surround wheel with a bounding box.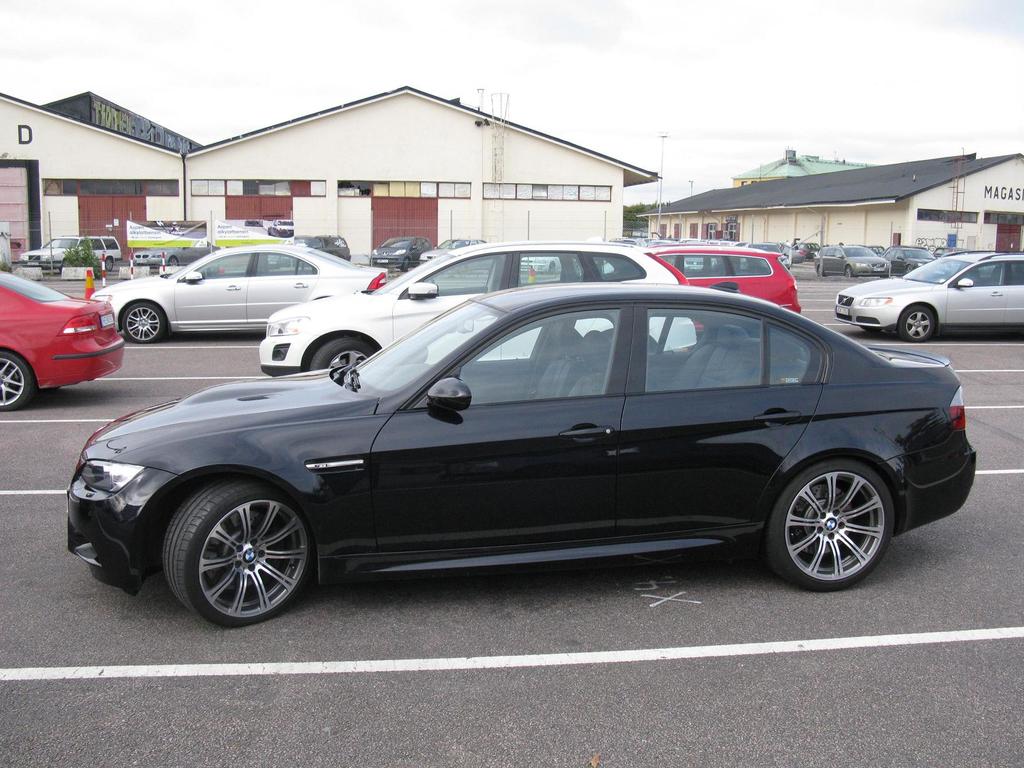
bbox(0, 351, 32, 409).
